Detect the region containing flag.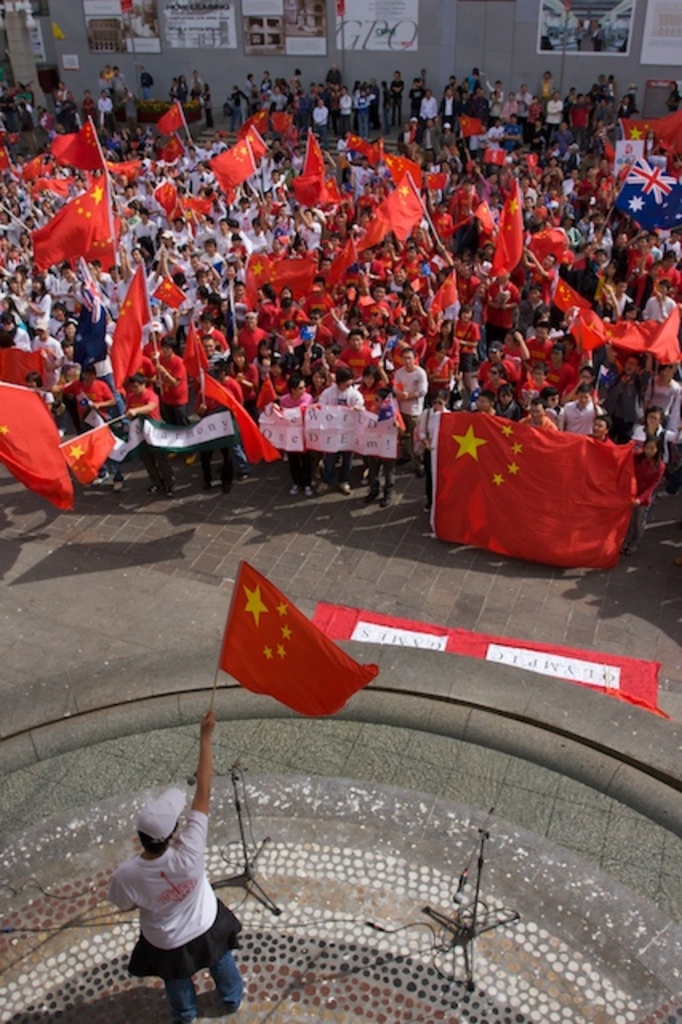
BBox(572, 309, 602, 365).
